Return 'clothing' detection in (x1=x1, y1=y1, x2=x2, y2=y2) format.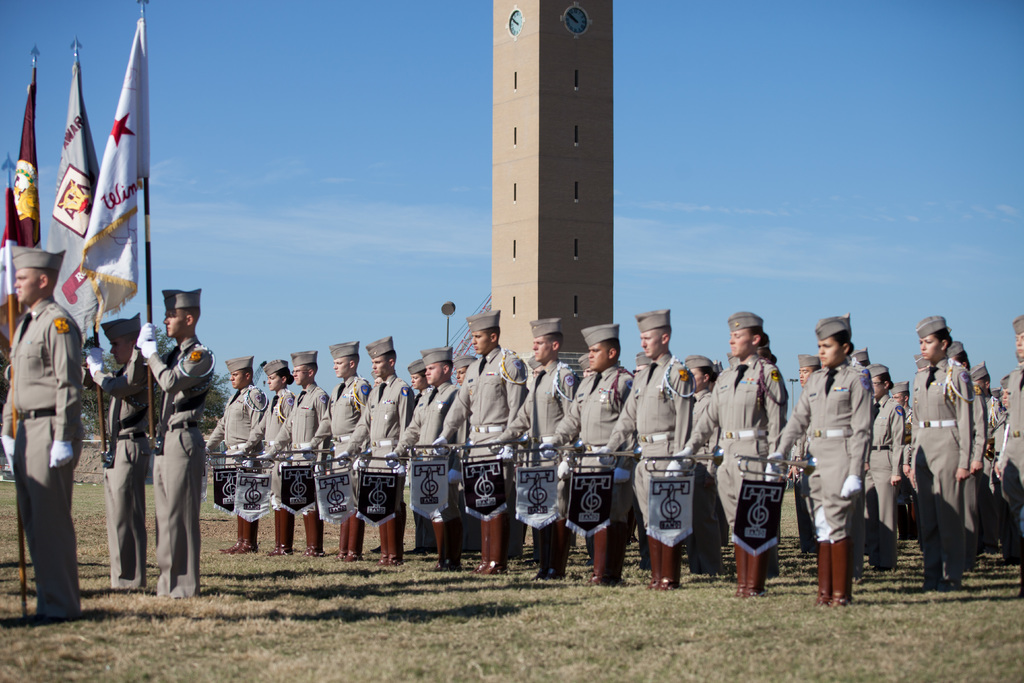
(x1=783, y1=358, x2=870, y2=546).
